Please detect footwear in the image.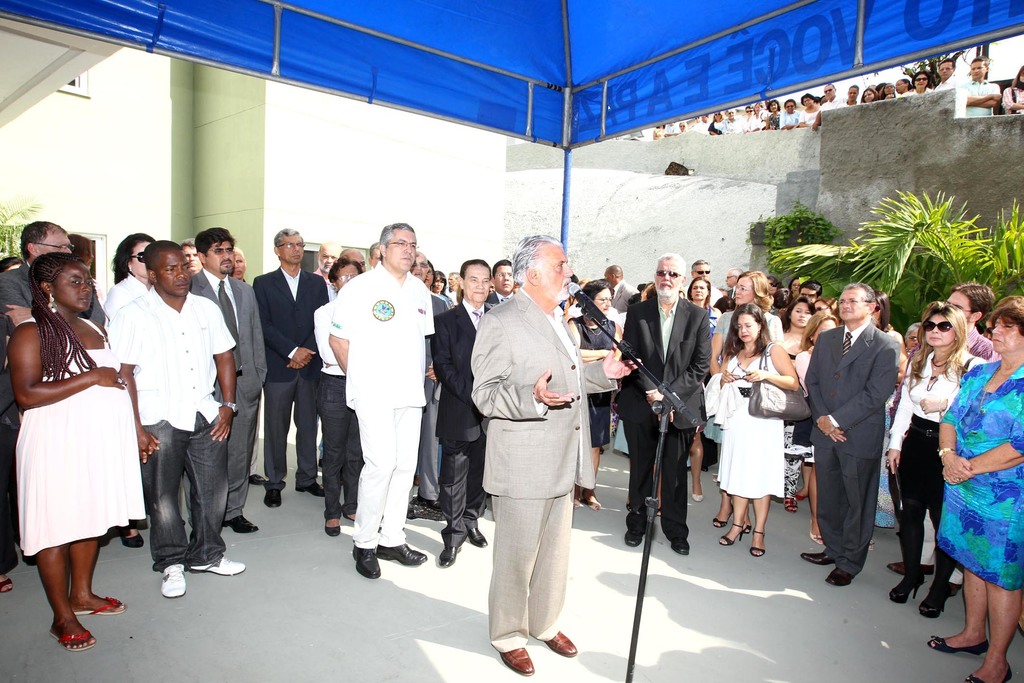
<bbox>468, 527, 488, 547</bbox>.
